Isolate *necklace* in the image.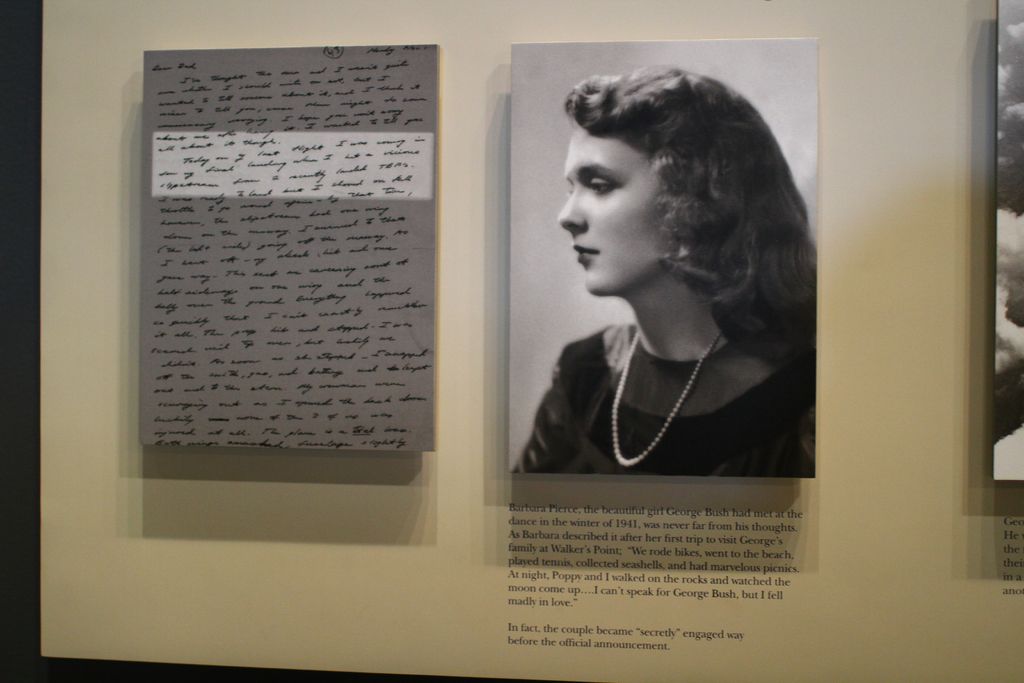
Isolated region: [left=601, top=297, right=758, bottom=459].
